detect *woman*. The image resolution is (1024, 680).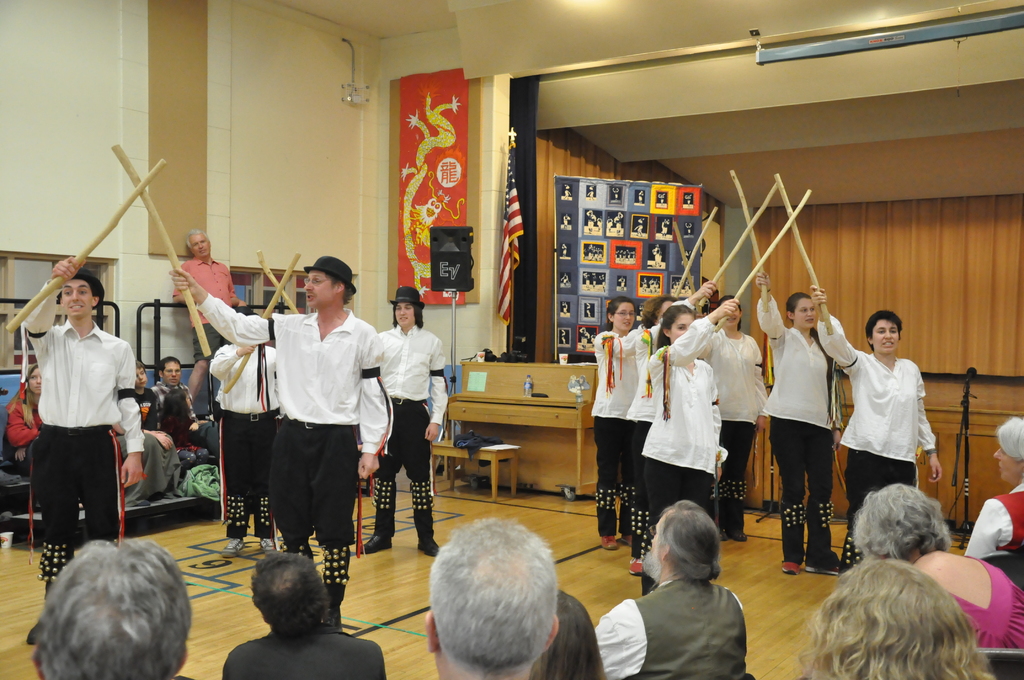
0/364/51/477.
